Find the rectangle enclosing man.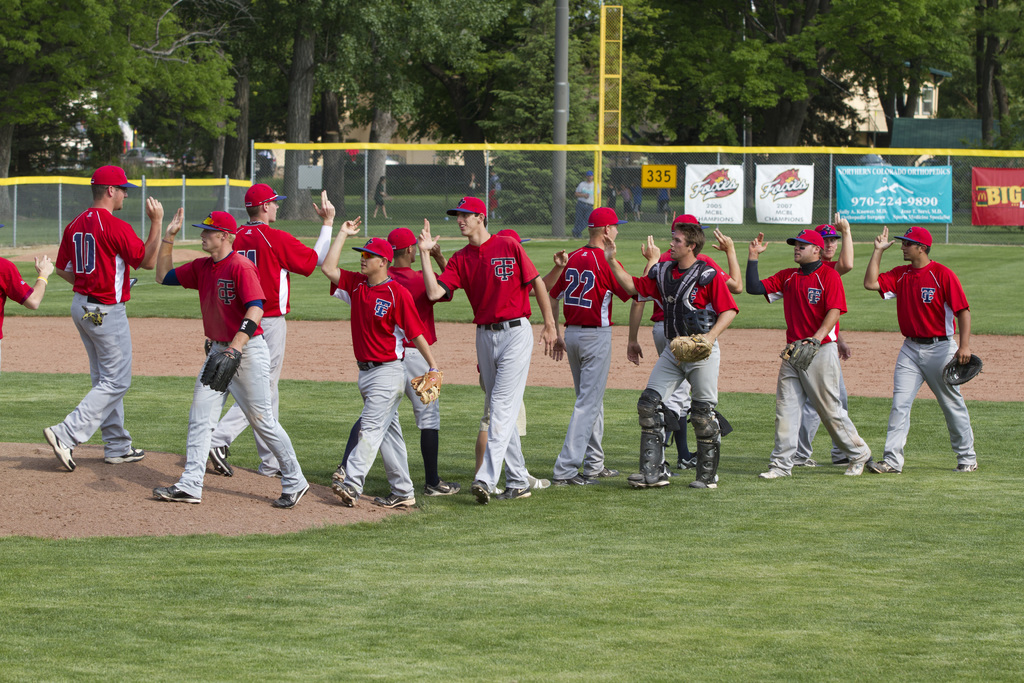
rect(627, 226, 748, 468).
